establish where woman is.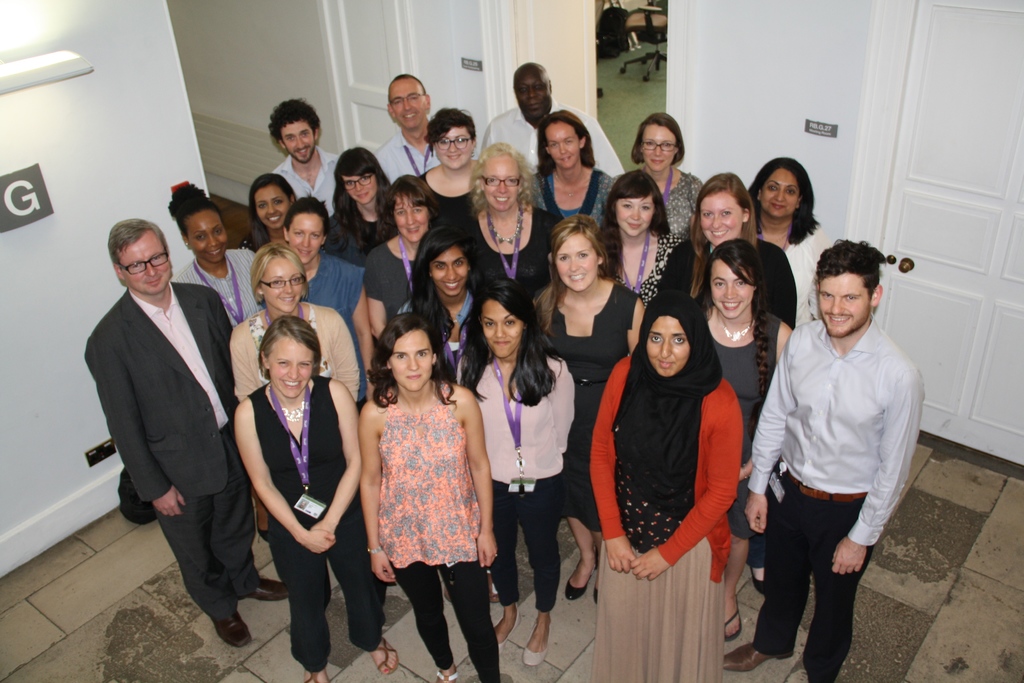
Established at bbox=[419, 108, 479, 227].
